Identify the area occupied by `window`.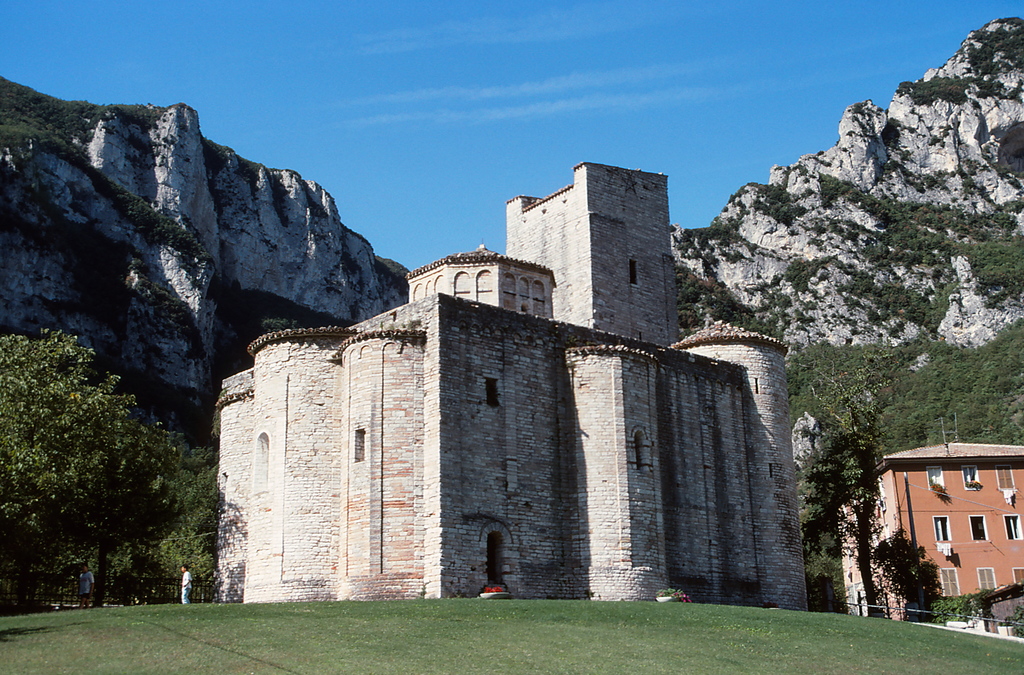
Area: <bbox>351, 431, 364, 463</bbox>.
